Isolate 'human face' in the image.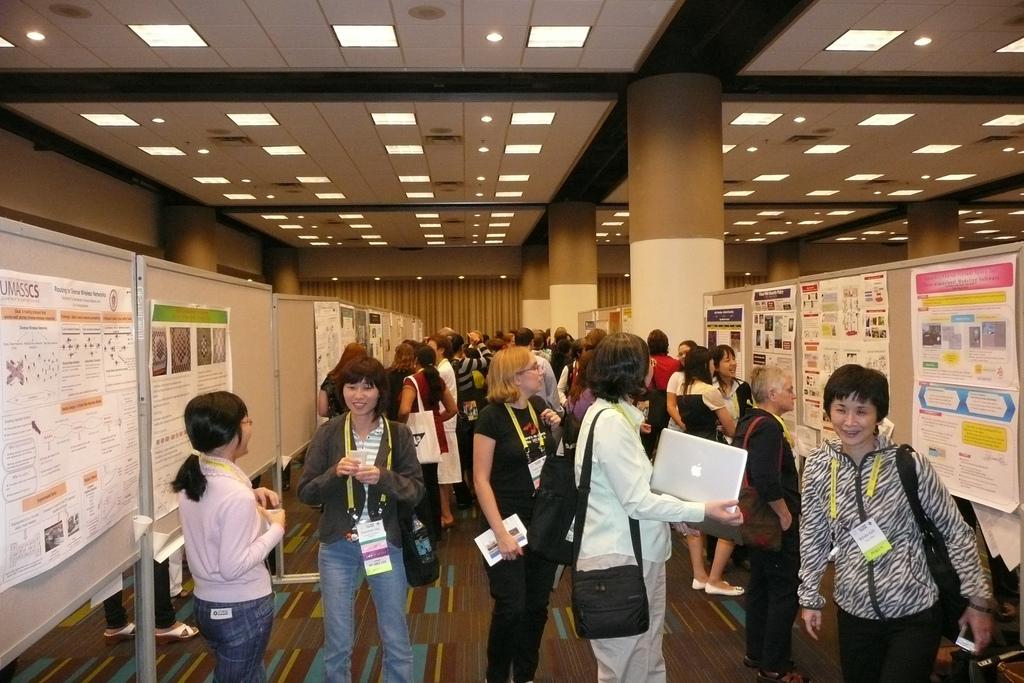
Isolated region: [x1=829, y1=396, x2=876, y2=444].
